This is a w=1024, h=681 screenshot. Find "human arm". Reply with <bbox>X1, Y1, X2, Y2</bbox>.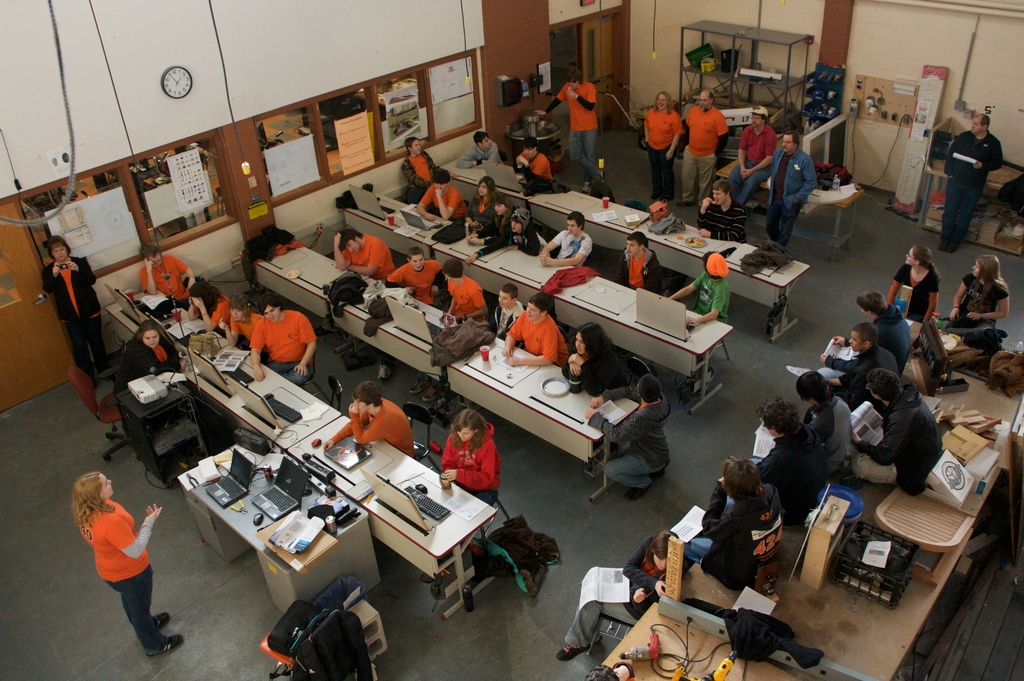
<bbox>216, 316, 241, 348</bbox>.
